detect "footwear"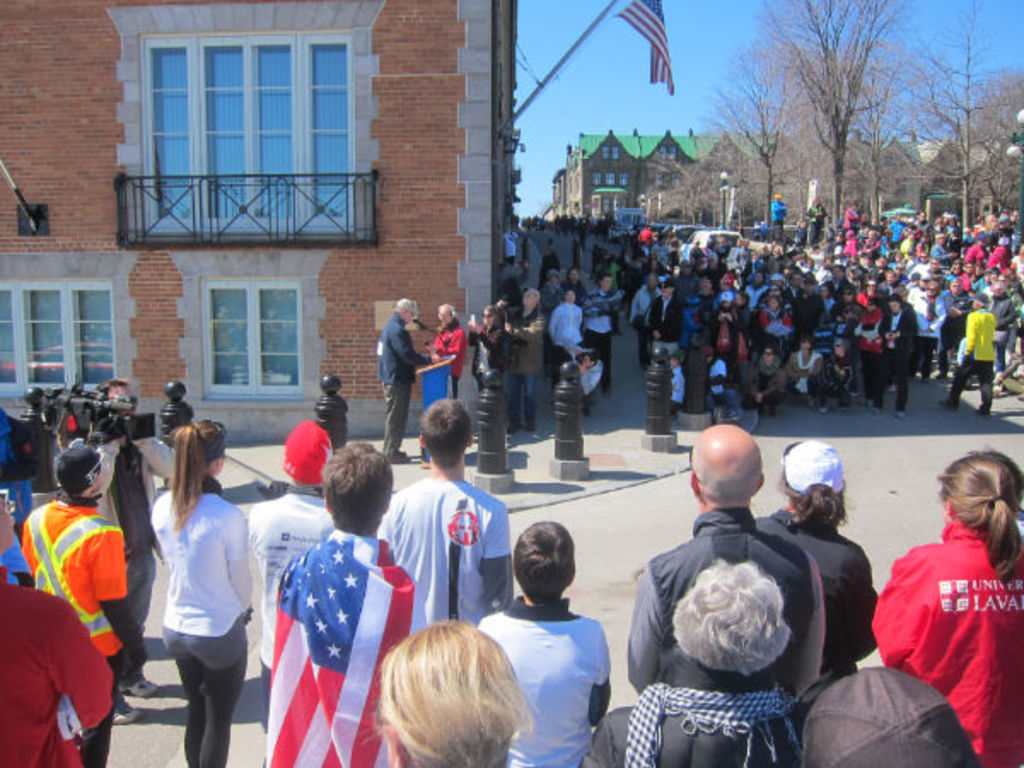
<bbox>893, 411, 903, 413</bbox>
